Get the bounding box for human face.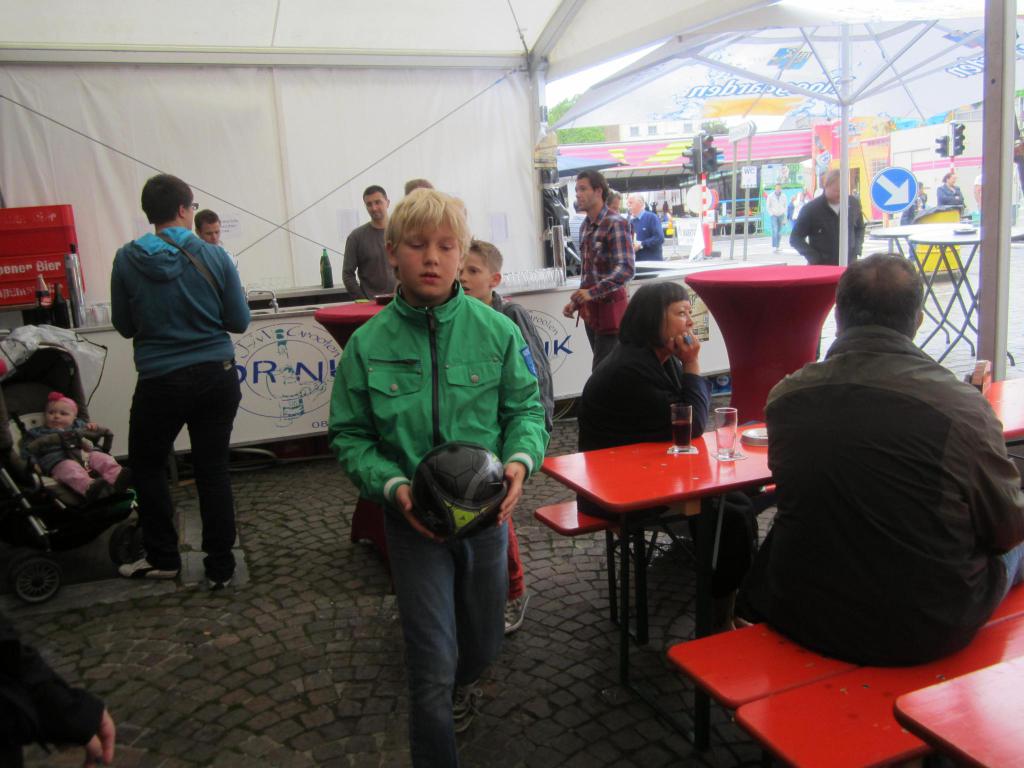
{"left": 574, "top": 179, "right": 596, "bottom": 211}.
